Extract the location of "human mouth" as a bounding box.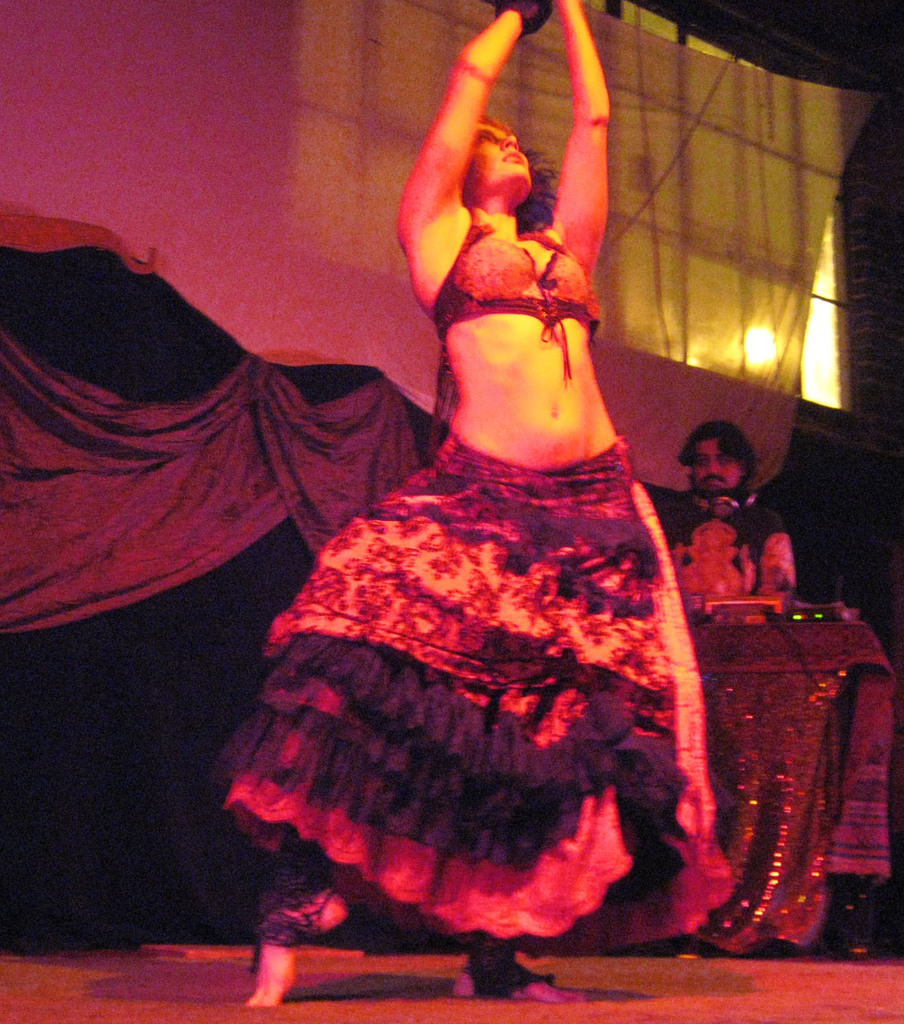
bbox=[495, 147, 530, 170].
